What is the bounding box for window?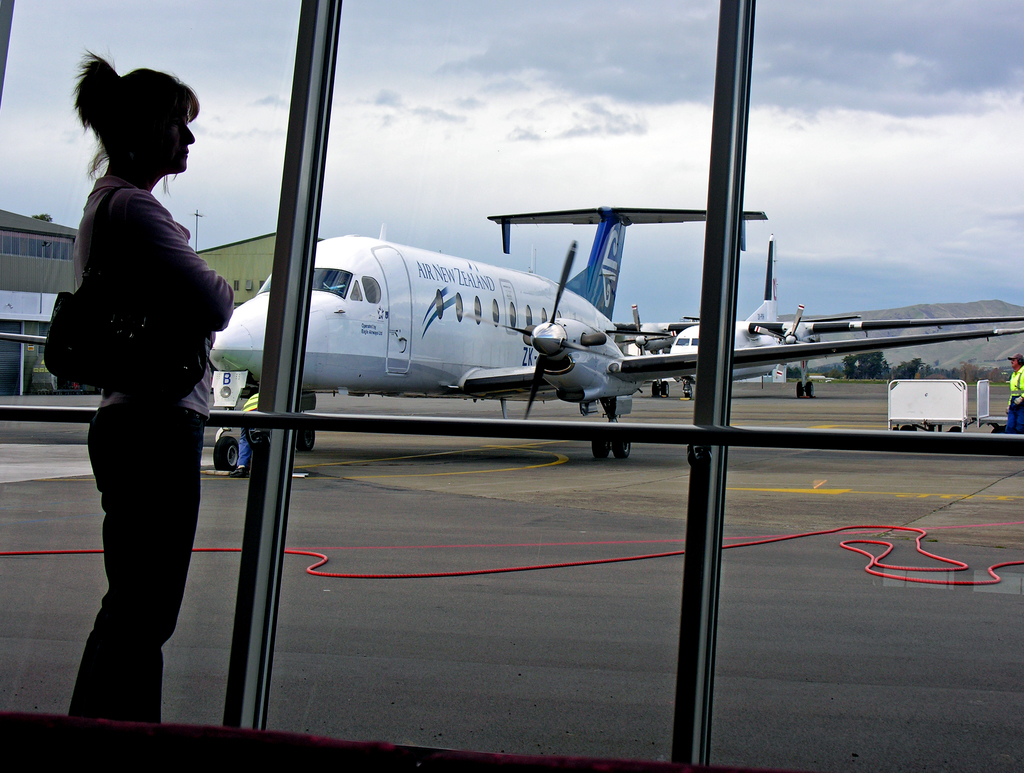
bbox=[257, 277, 266, 289].
